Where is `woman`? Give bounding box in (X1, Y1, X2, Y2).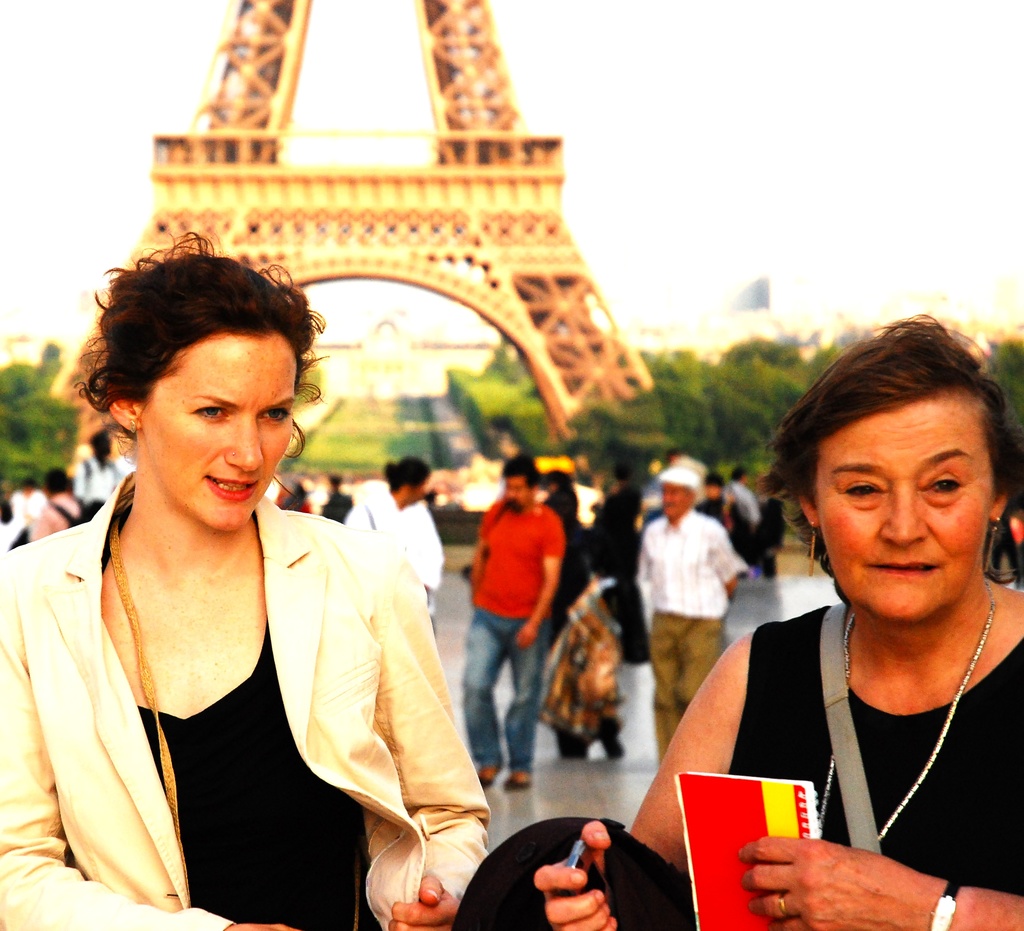
(7, 241, 488, 915).
